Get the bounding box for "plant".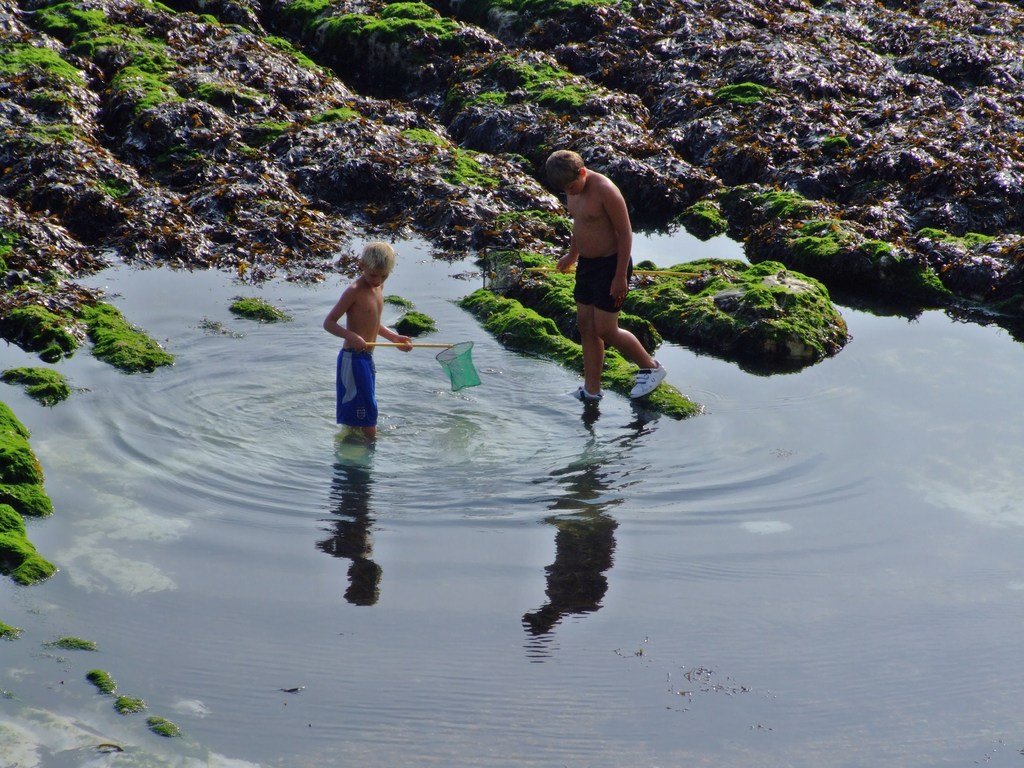
x1=858 y1=240 x2=898 y2=268.
